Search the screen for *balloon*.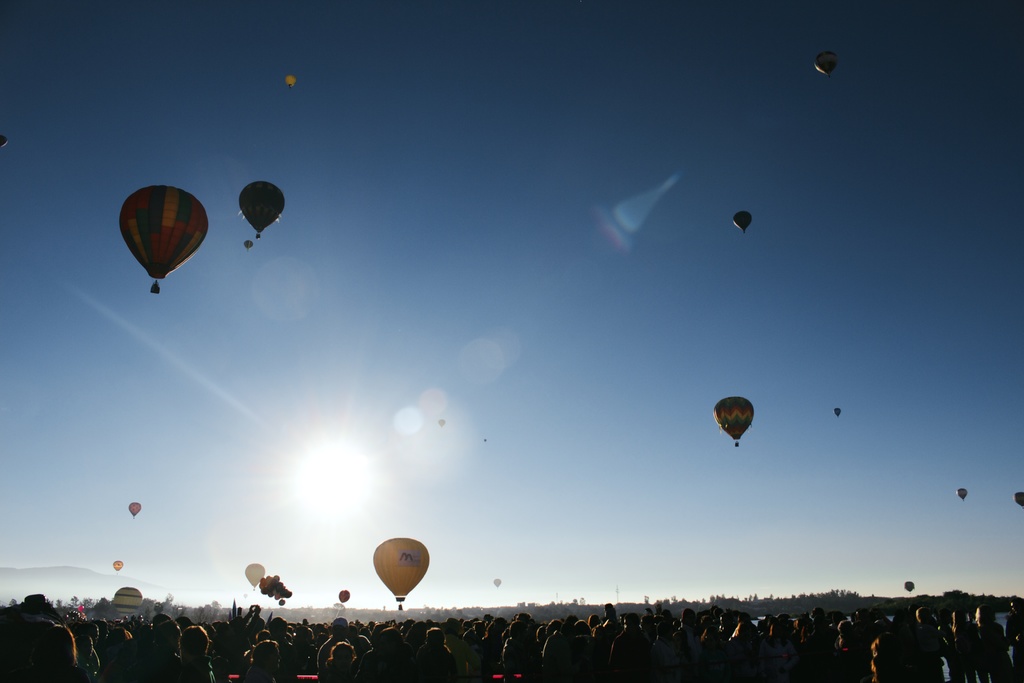
Found at l=242, t=236, r=252, b=251.
